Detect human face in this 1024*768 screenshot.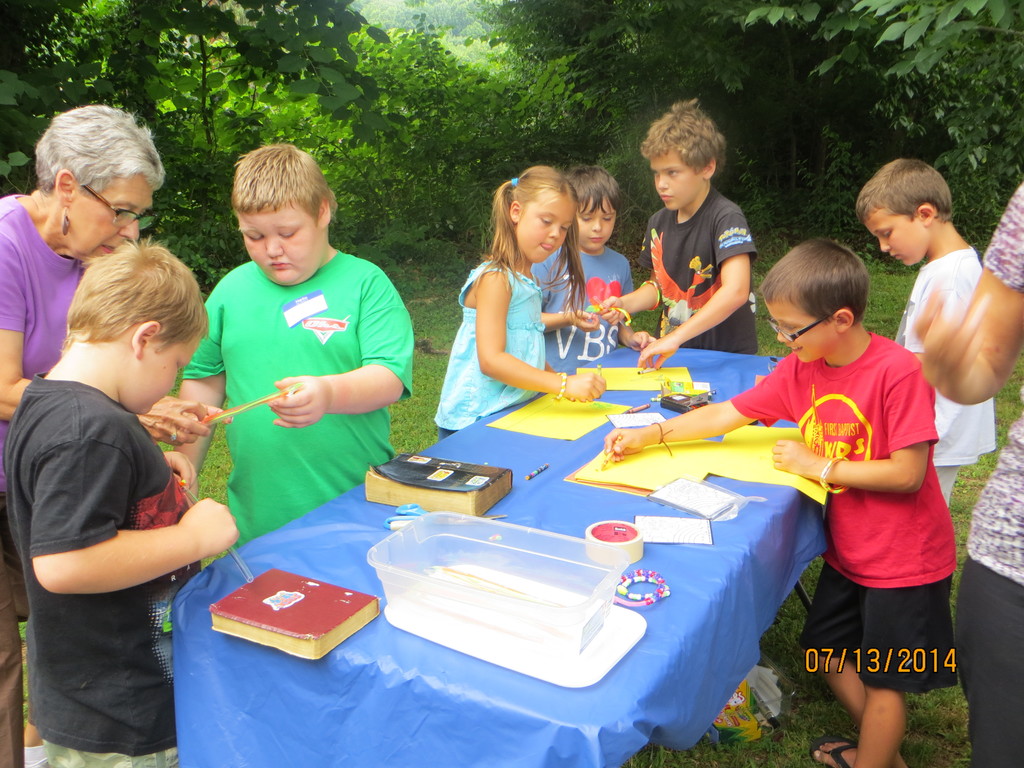
Detection: (865,206,922,266).
